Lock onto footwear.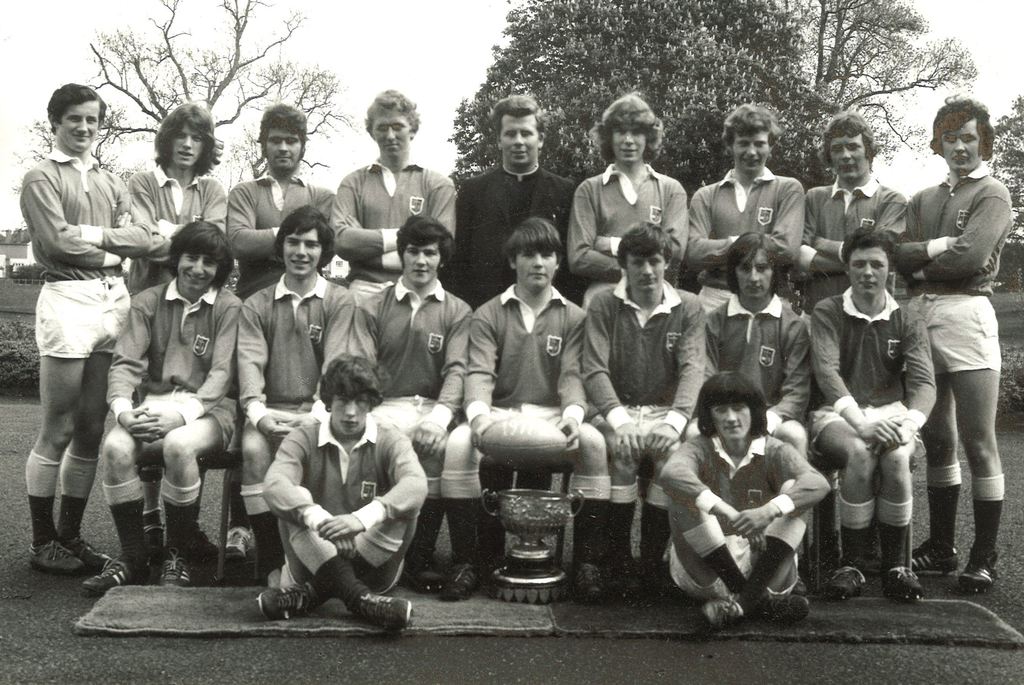
Locked: left=357, top=592, right=413, bottom=634.
